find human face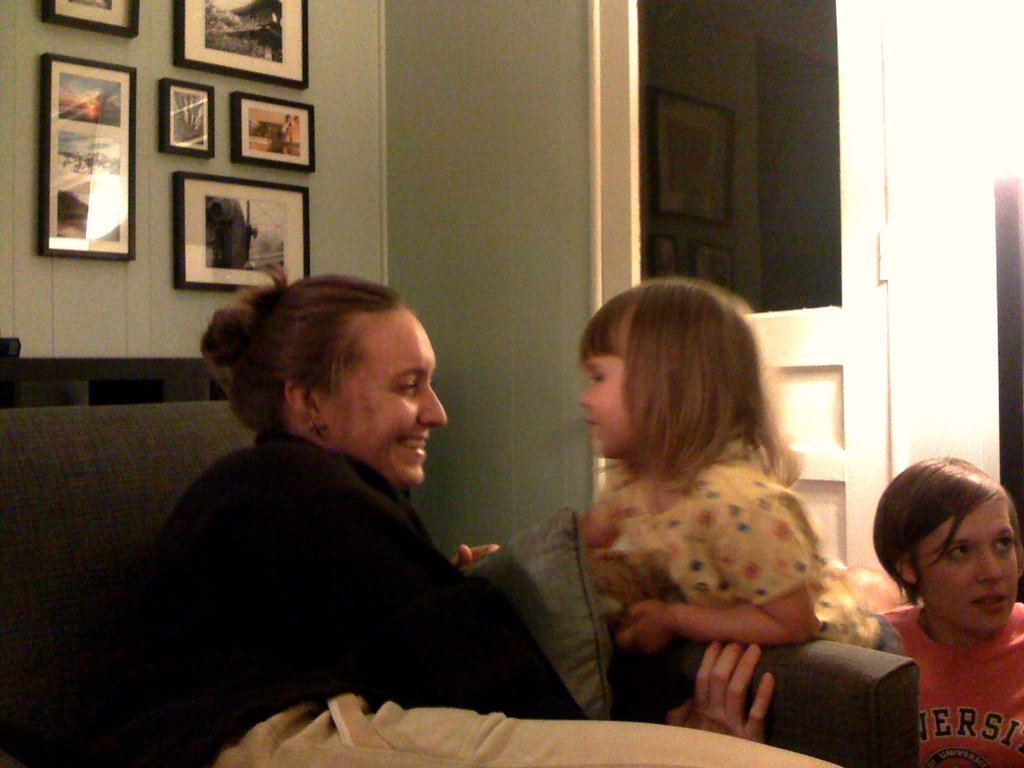
left=915, top=492, right=1023, bottom=631
